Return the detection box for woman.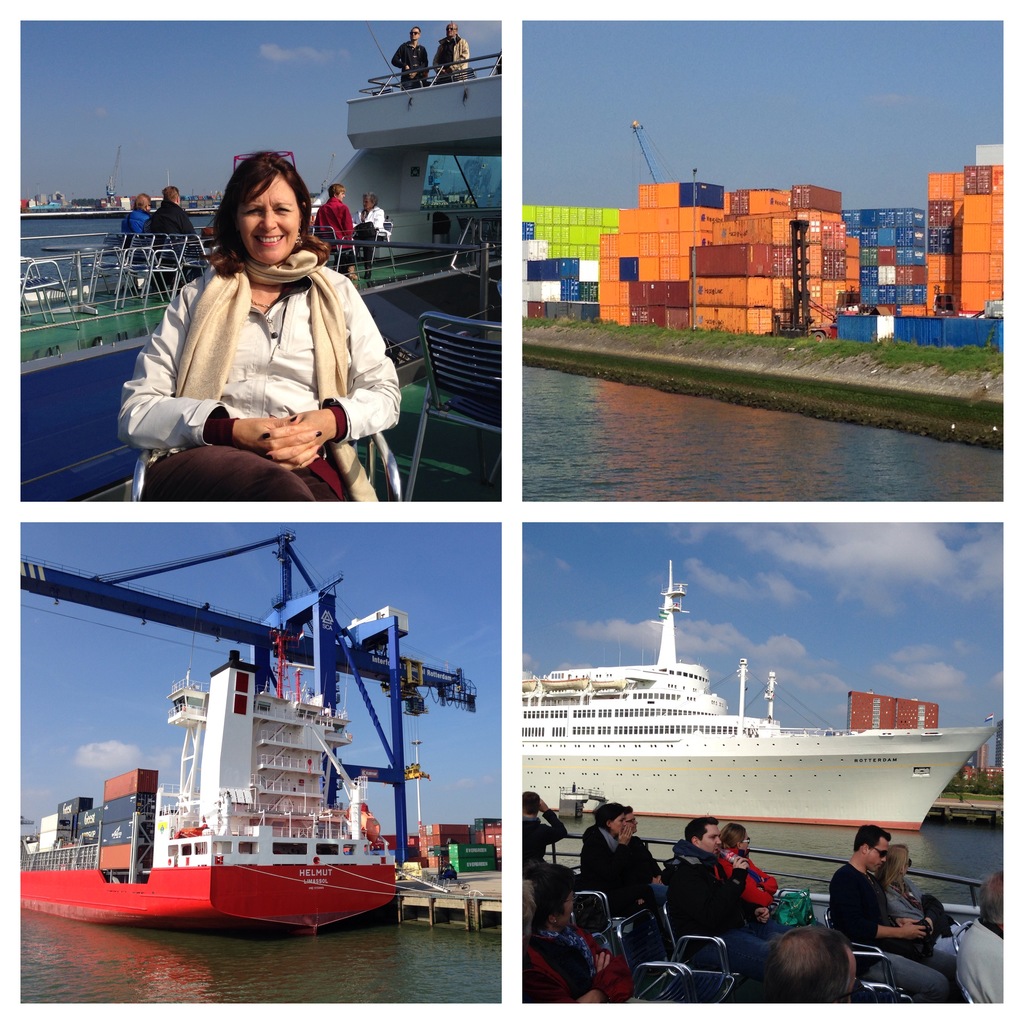
126/194/154/257.
